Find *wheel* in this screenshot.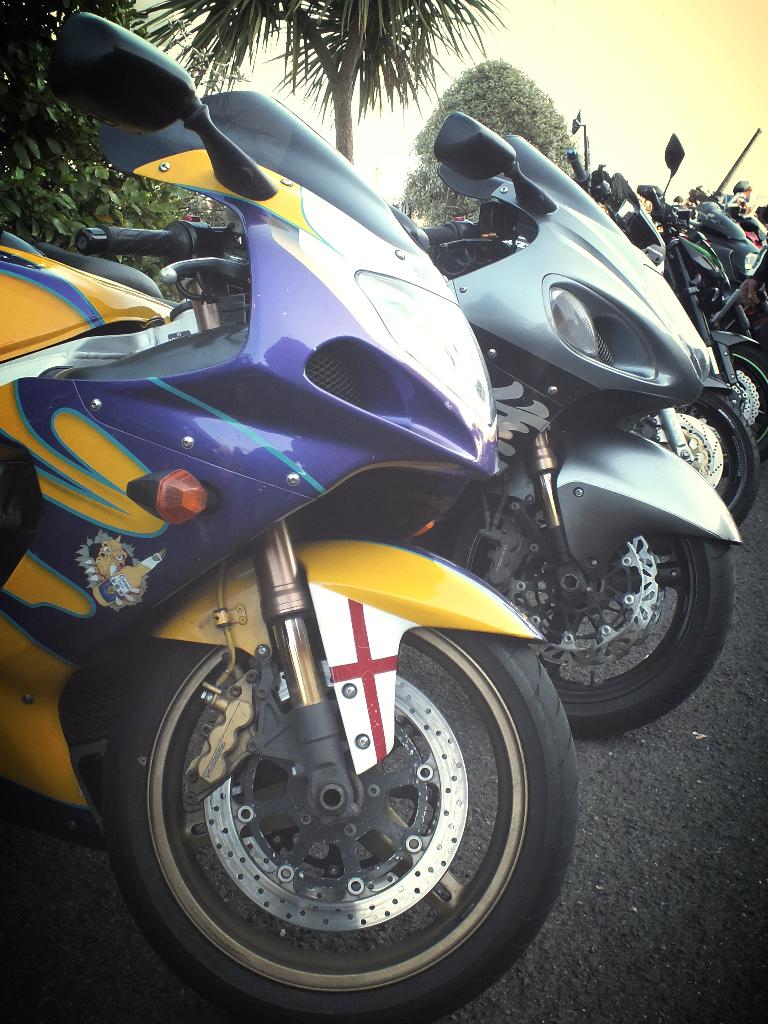
The bounding box for *wheel* is Rect(436, 548, 733, 753).
